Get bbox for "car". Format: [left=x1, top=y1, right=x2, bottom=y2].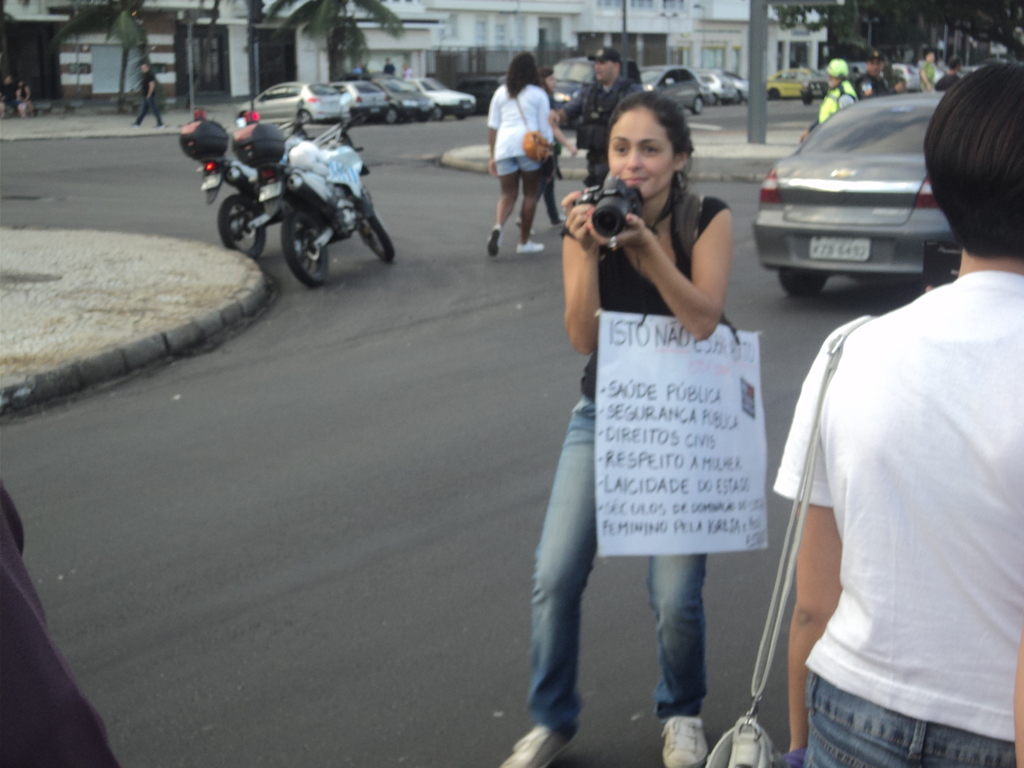
[left=632, top=65, right=705, bottom=123].
